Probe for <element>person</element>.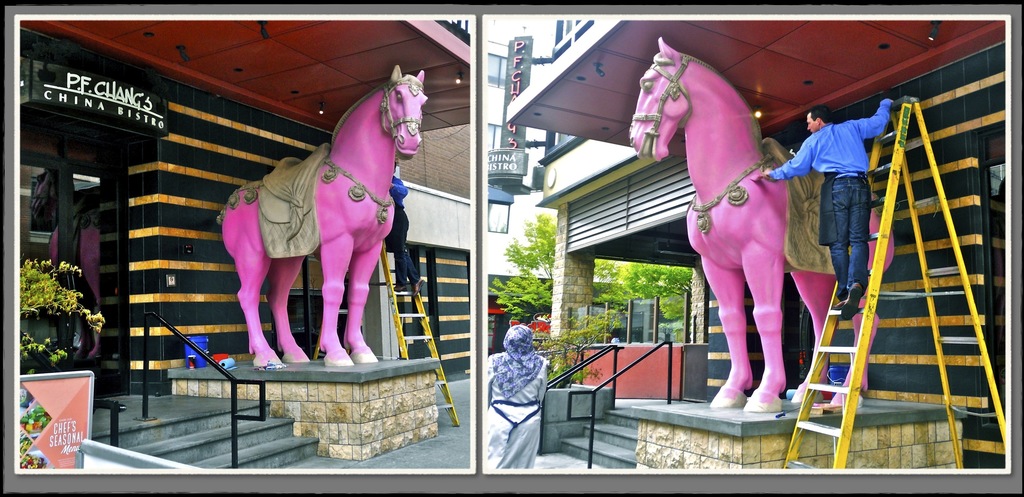
Probe result: [767, 88, 912, 304].
